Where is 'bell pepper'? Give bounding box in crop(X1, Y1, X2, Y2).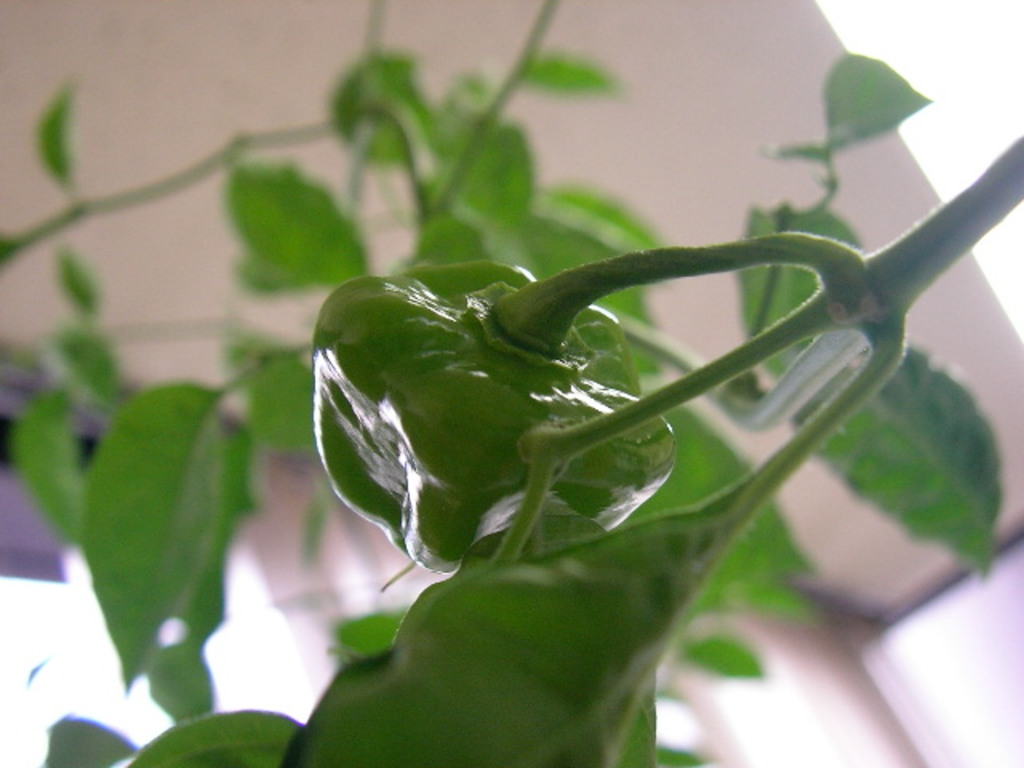
crop(290, 242, 672, 586).
